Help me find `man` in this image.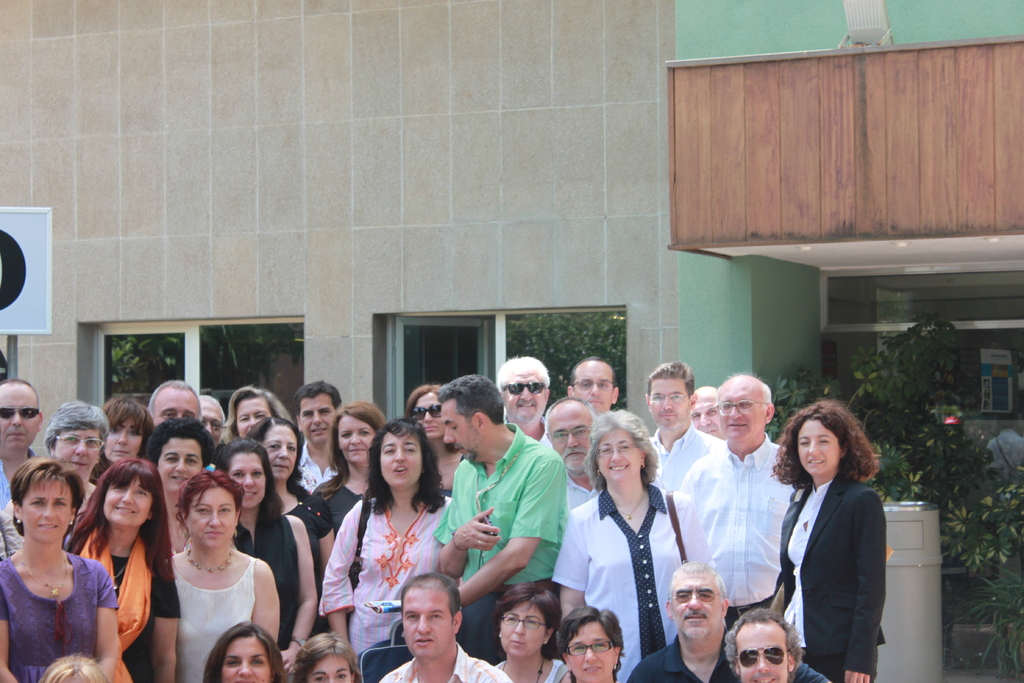
Found it: [561, 356, 621, 415].
